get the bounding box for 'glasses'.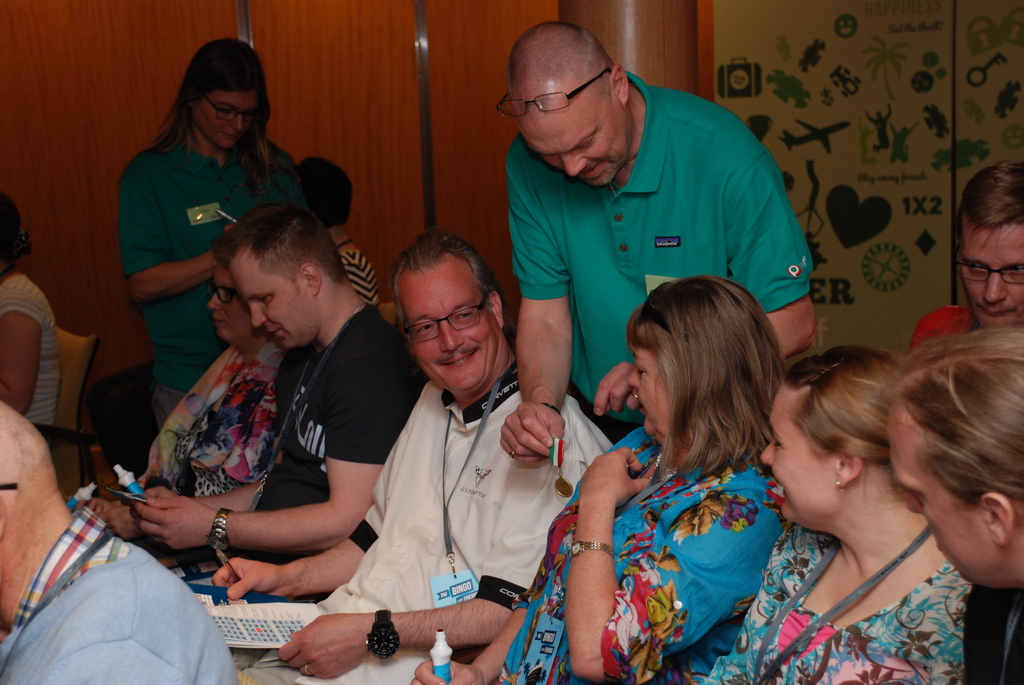
select_region(204, 91, 258, 123).
